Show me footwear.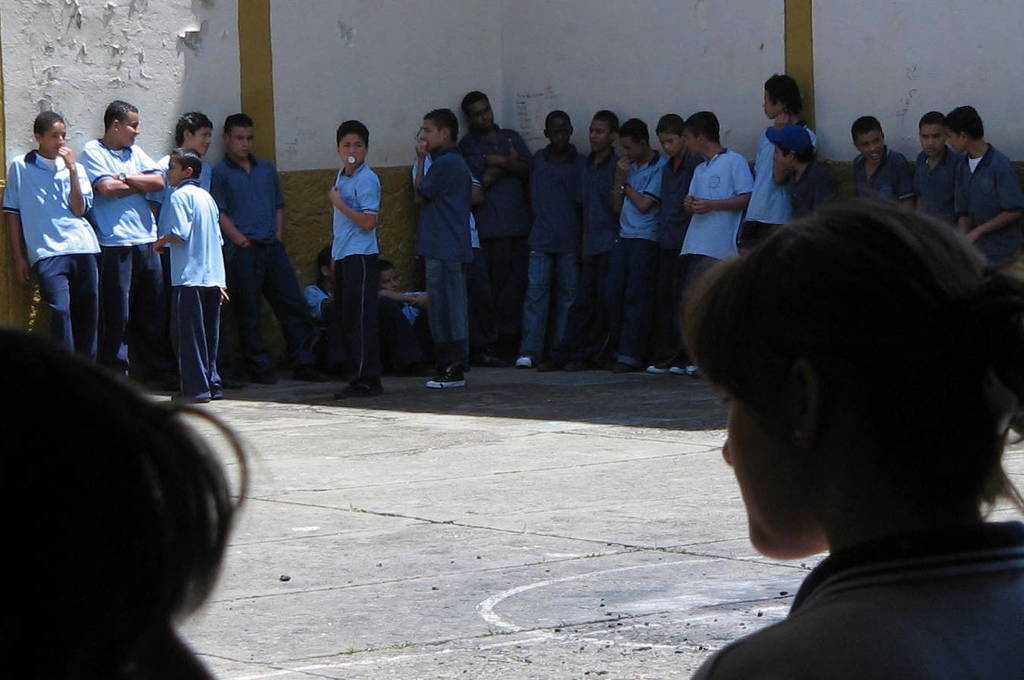
footwear is here: (351,374,380,396).
